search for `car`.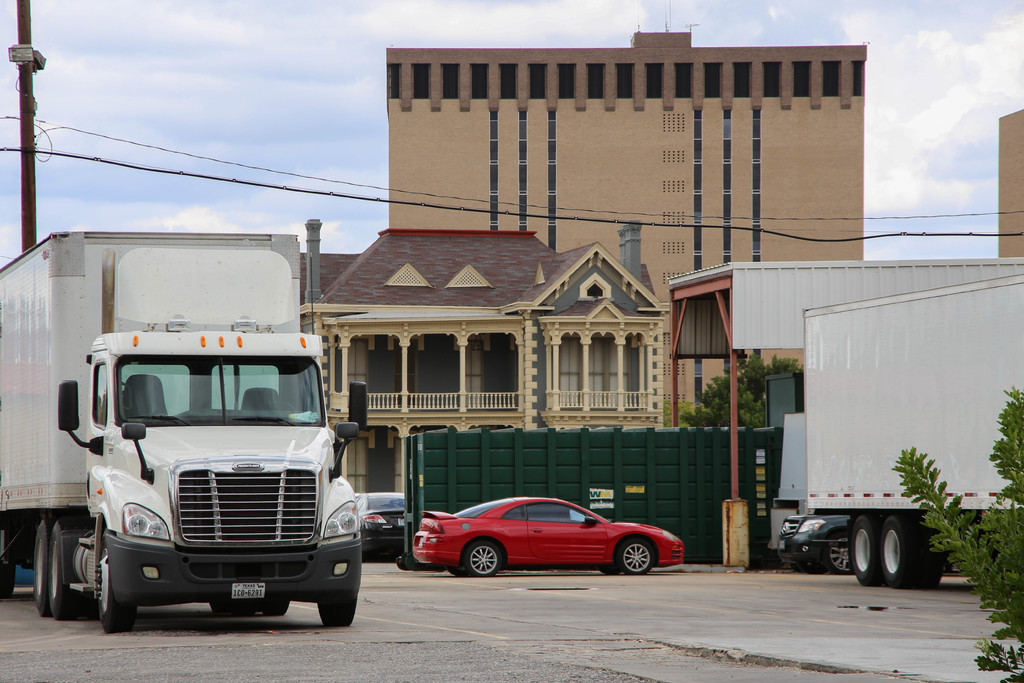
Found at 358,488,415,559.
